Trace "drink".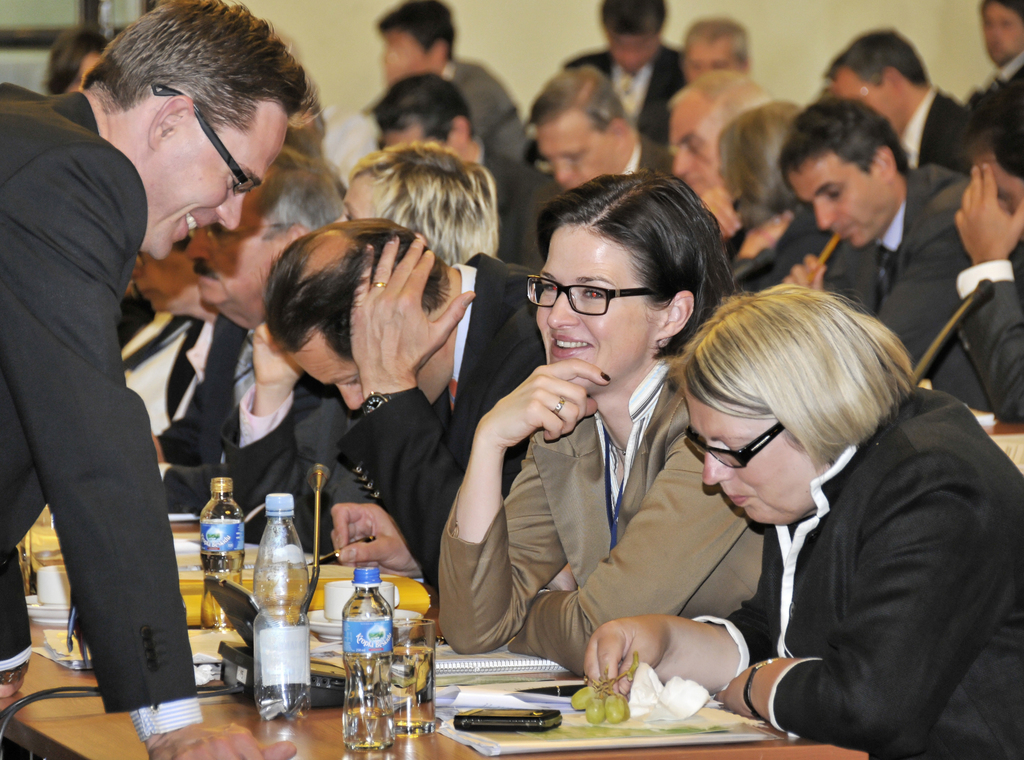
Traced to x1=201, y1=555, x2=246, y2=631.
